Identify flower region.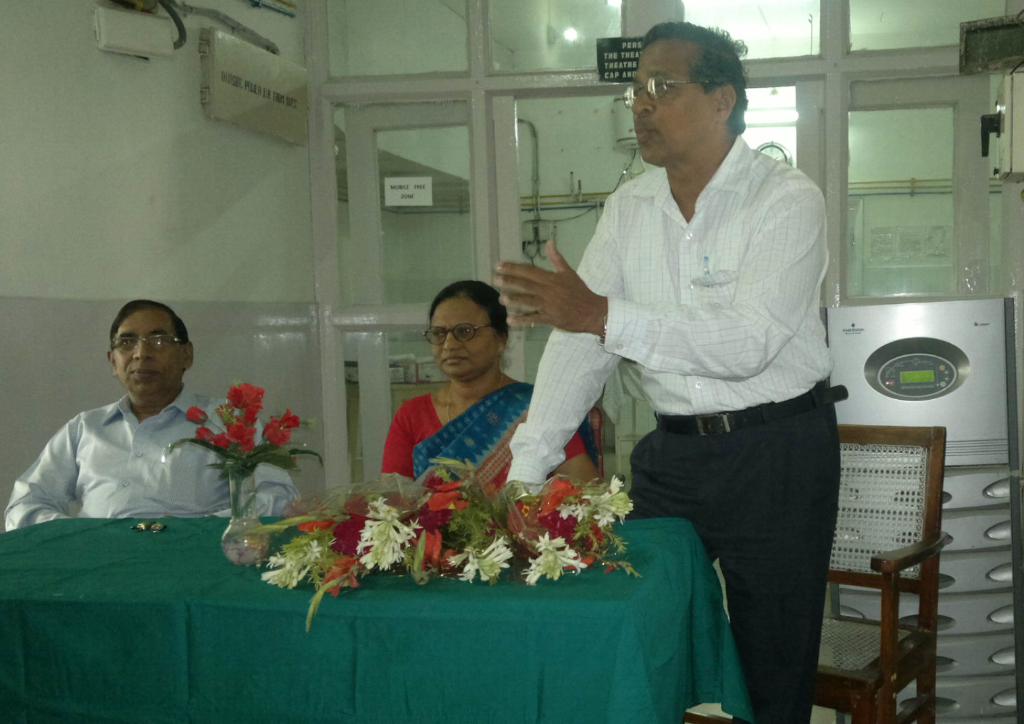
Region: rect(199, 422, 257, 455).
